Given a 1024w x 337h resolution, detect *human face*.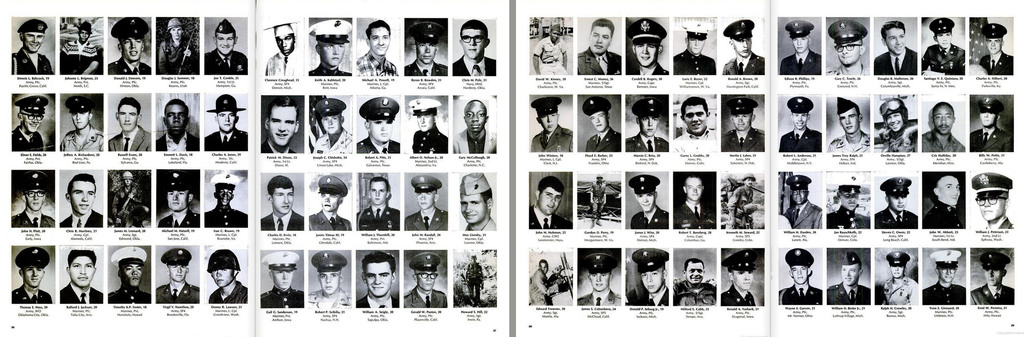
detection(686, 179, 702, 202).
